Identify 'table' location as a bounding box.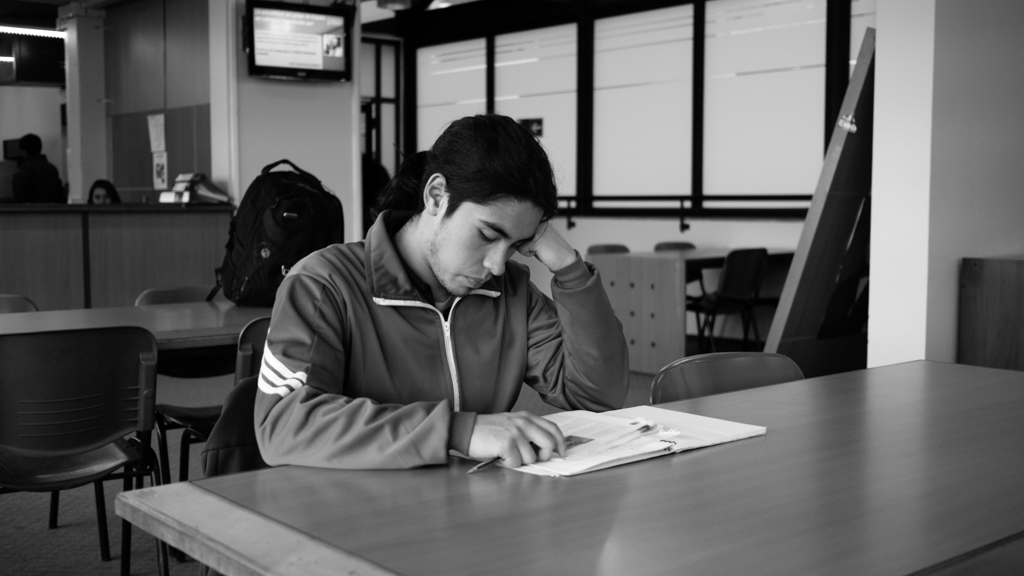
102:351:1023:575.
